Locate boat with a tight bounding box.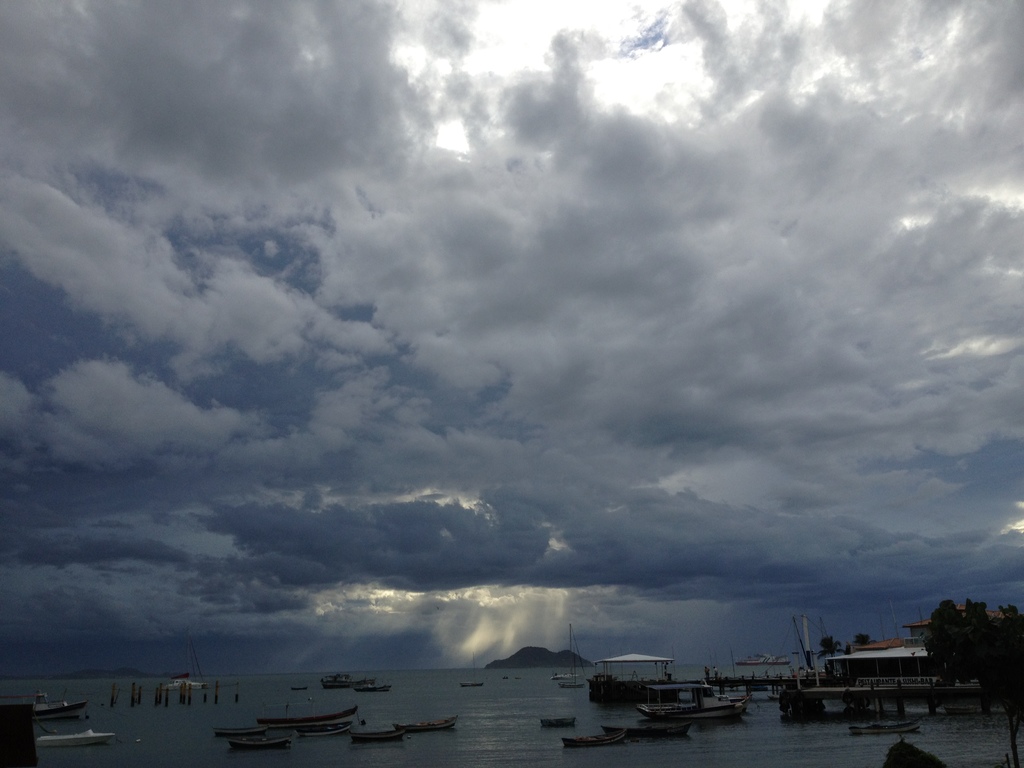
box(850, 720, 921, 737).
